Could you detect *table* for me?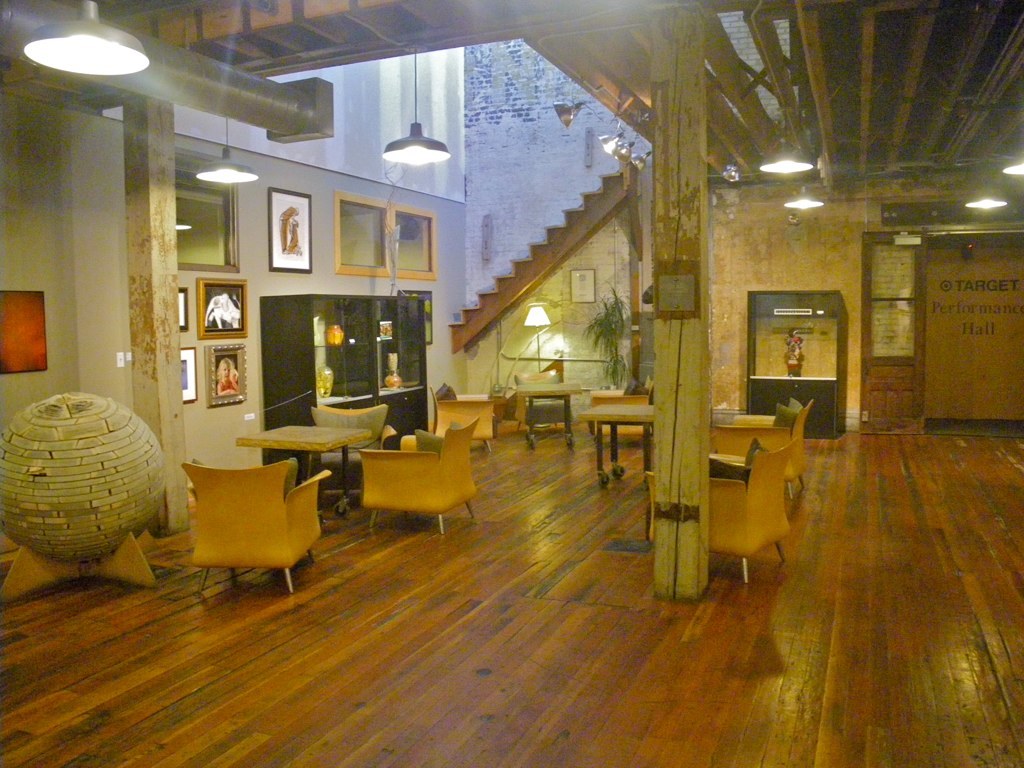
Detection result: bbox=(568, 398, 666, 491).
